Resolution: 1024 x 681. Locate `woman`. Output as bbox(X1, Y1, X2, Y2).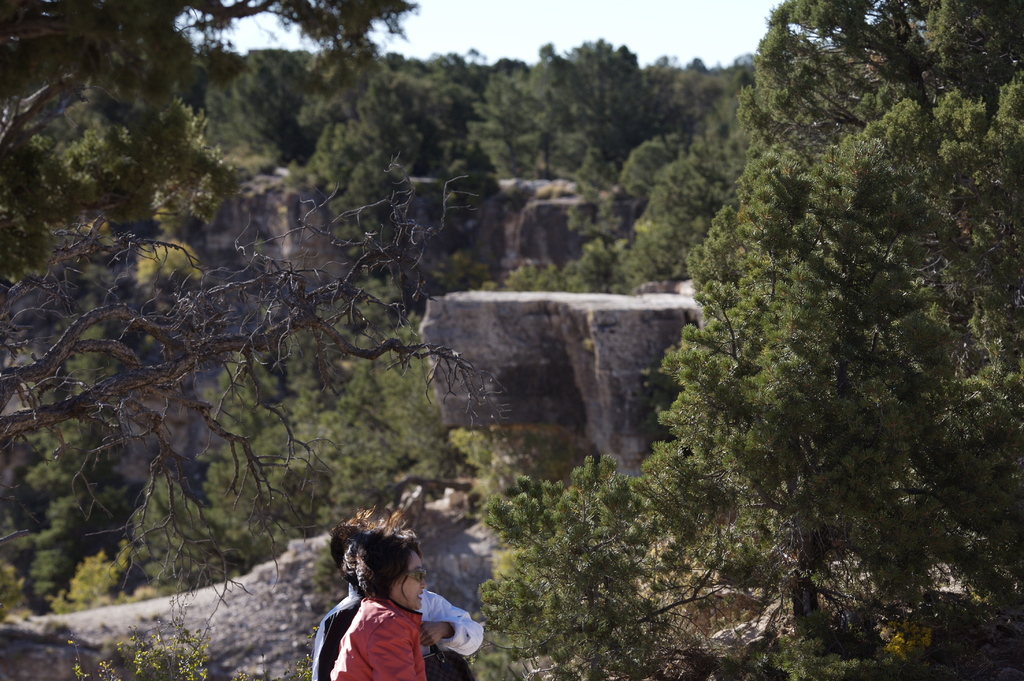
bbox(329, 518, 433, 680).
